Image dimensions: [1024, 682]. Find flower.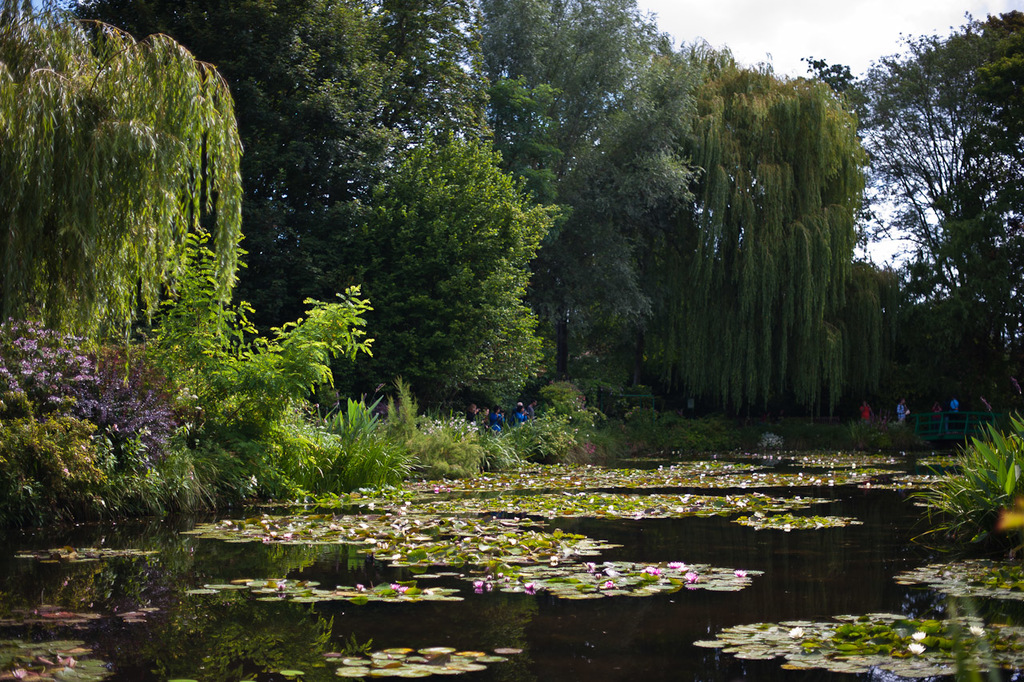
bbox=[904, 644, 922, 654].
